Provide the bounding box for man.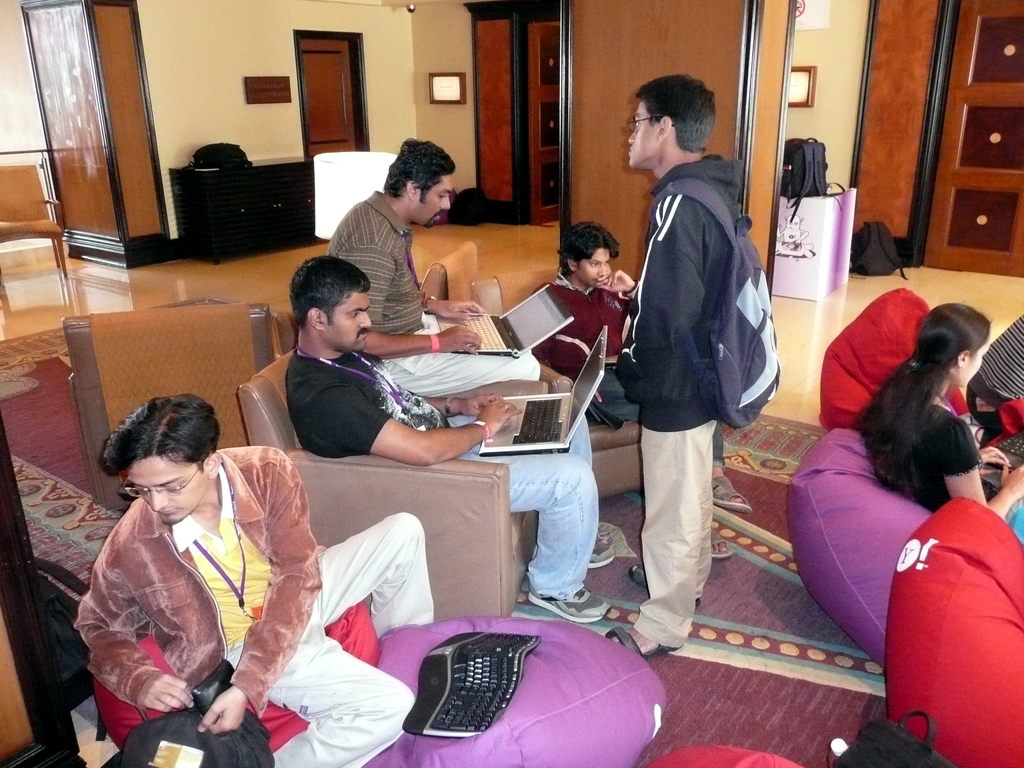
x1=530, y1=221, x2=752, y2=558.
